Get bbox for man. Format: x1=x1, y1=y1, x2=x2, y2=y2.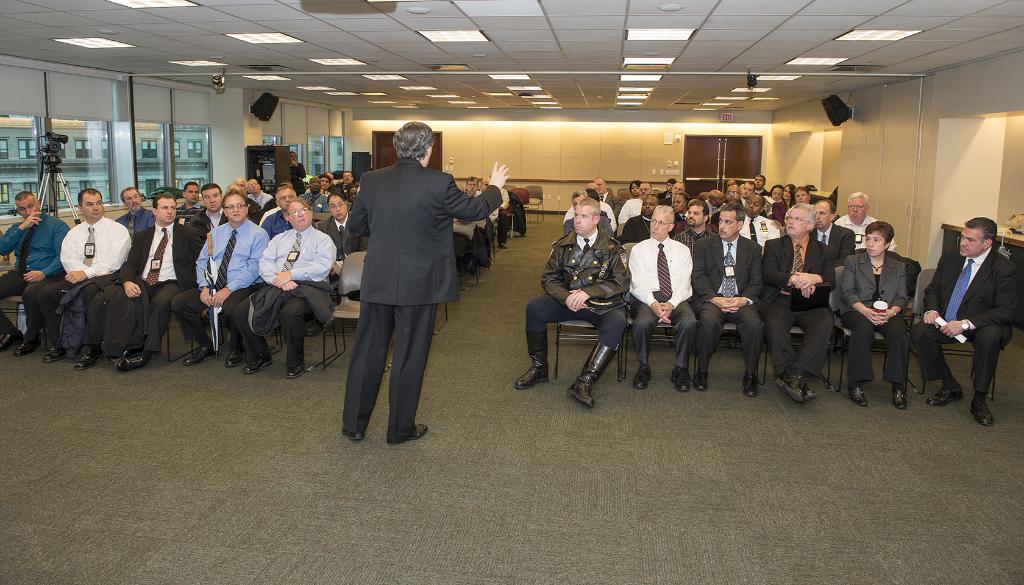
x1=286, y1=148, x2=306, y2=188.
